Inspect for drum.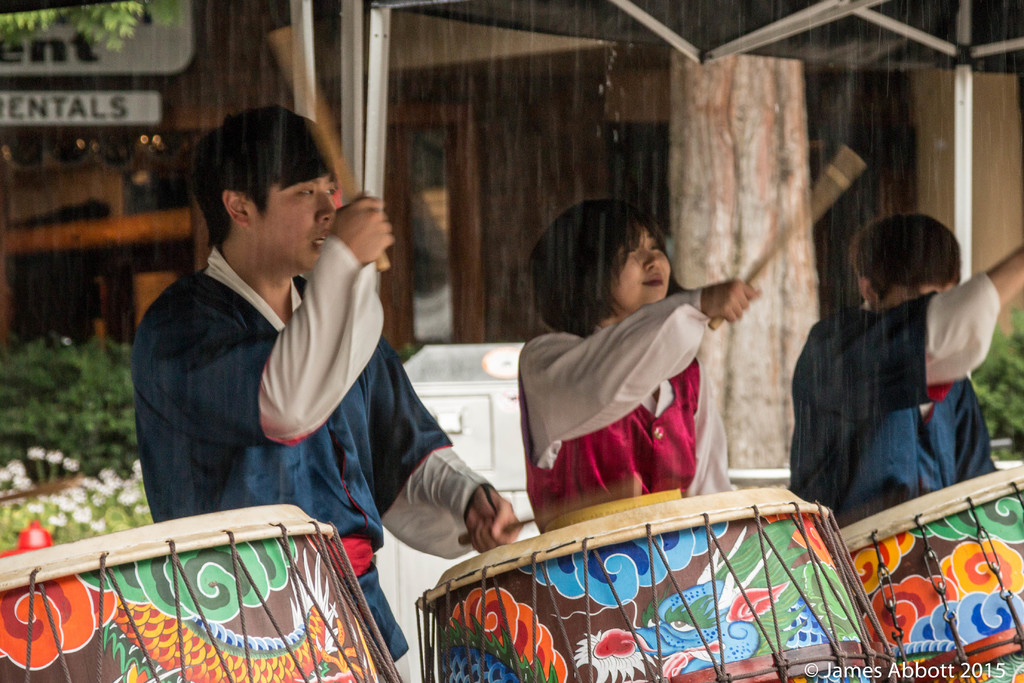
Inspection: x1=415 y1=508 x2=964 y2=669.
